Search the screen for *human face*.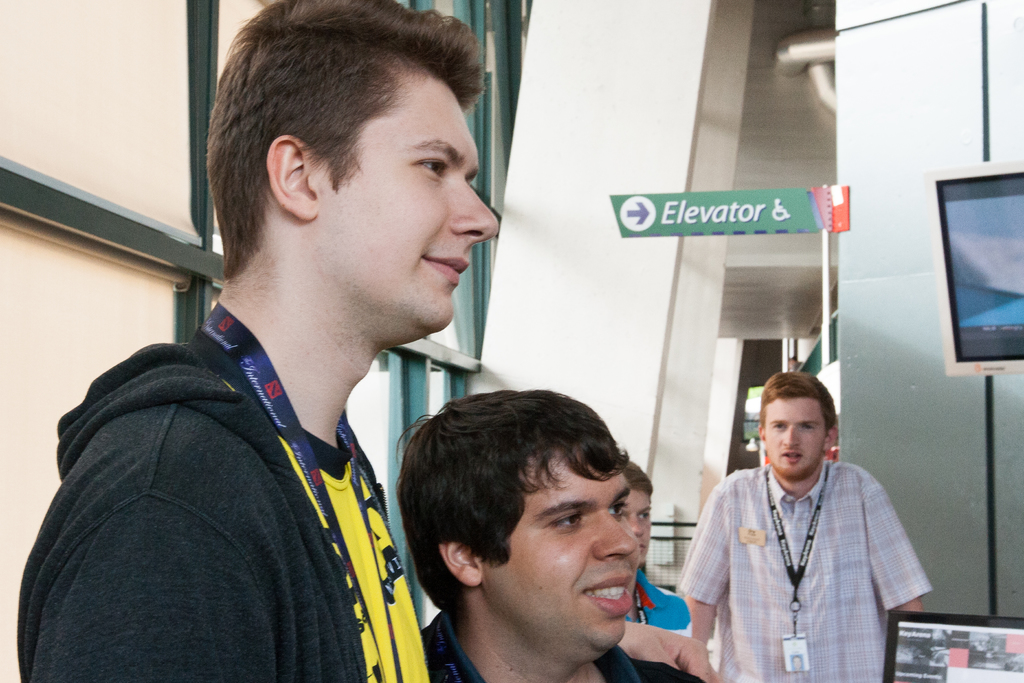
Found at 765 394 829 475.
